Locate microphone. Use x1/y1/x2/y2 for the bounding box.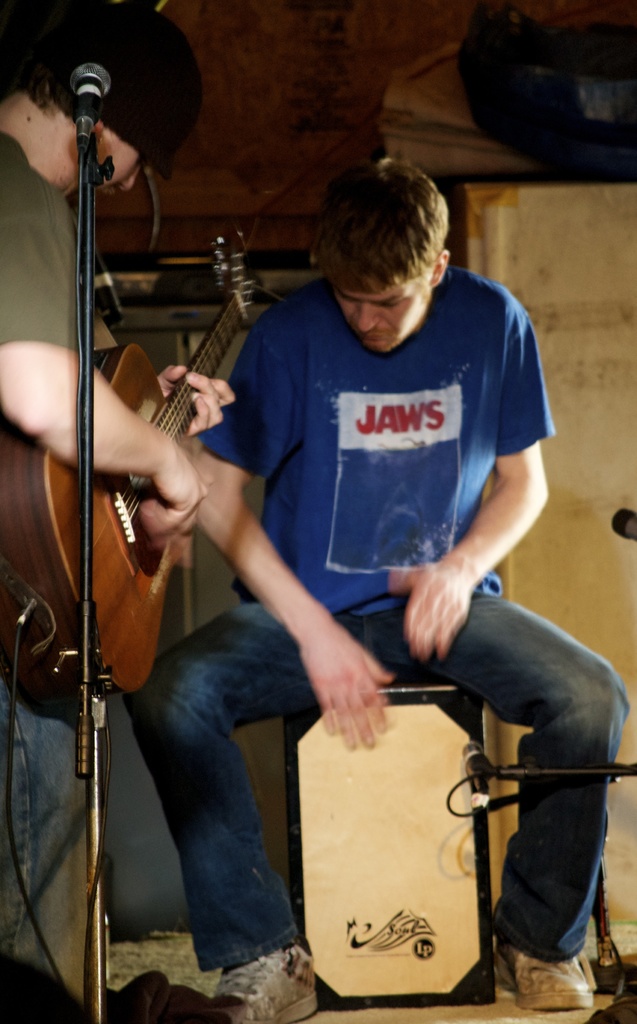
73/65/115/132.
